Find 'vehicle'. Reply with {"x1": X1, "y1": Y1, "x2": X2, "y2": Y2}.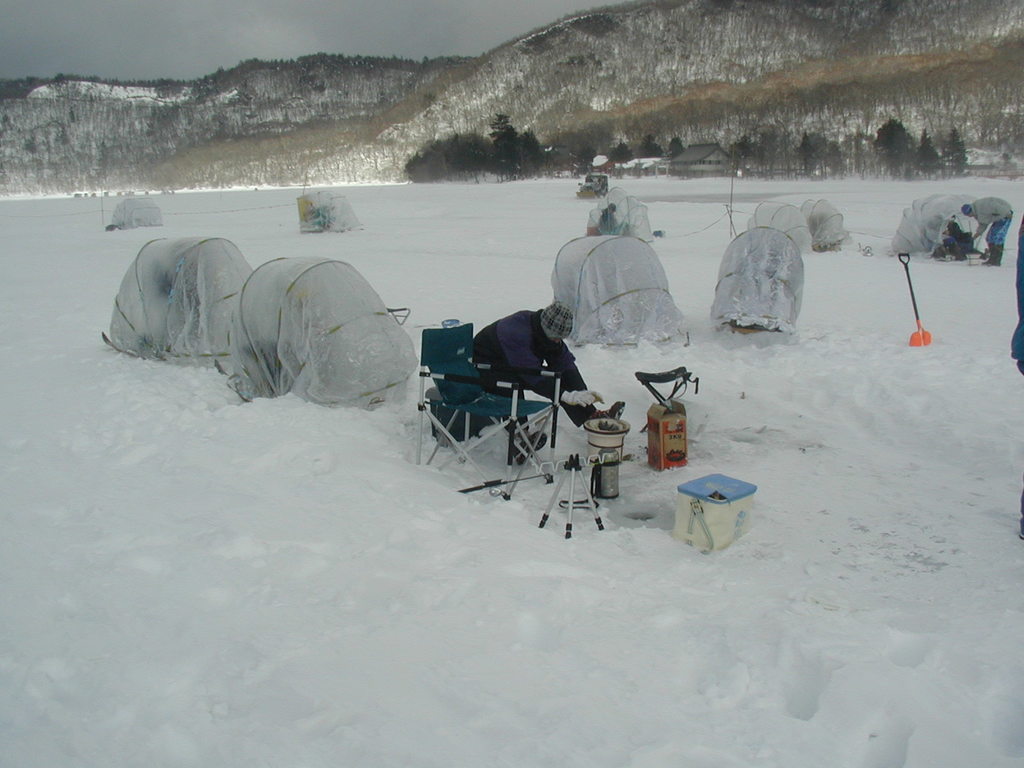
{"x1": 577, "y1": 173, "x2": 609, "y2": 200}.
